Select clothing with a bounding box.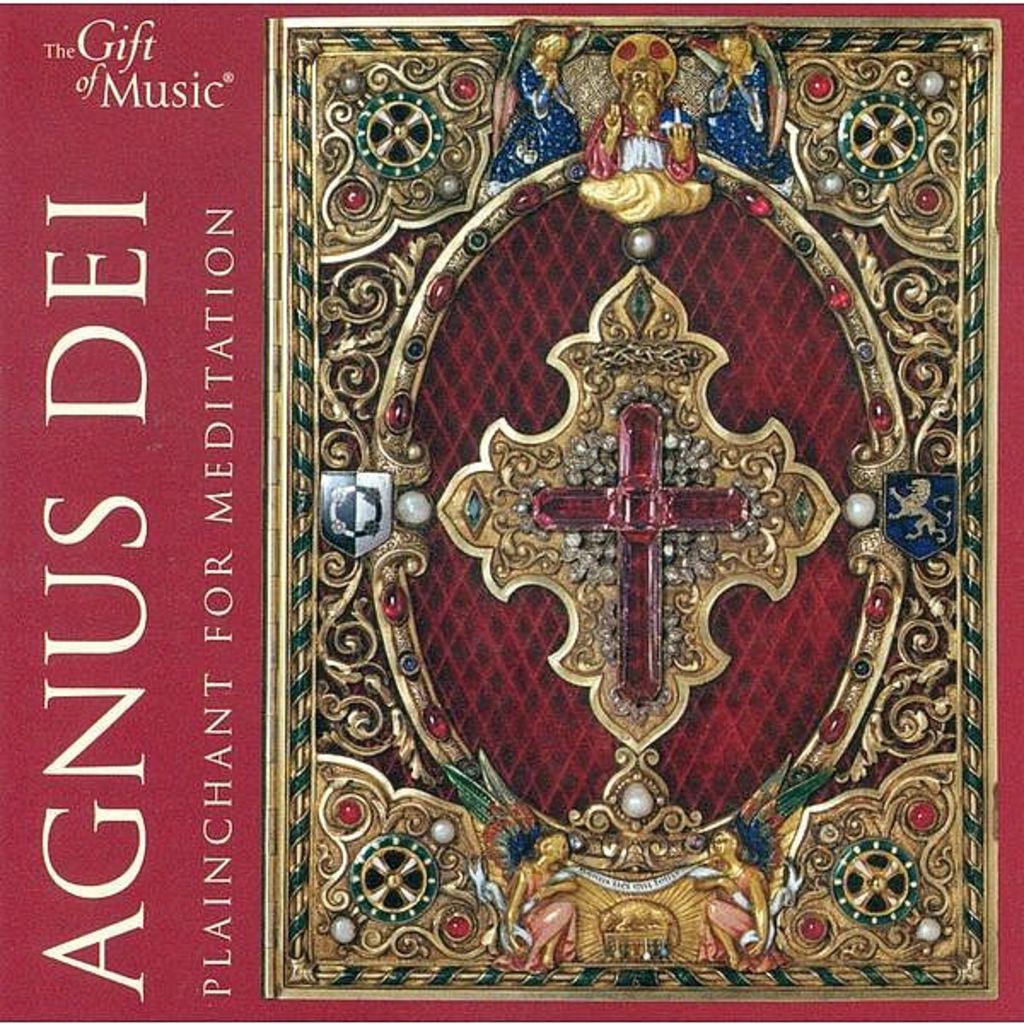
(698,869,787,969).
